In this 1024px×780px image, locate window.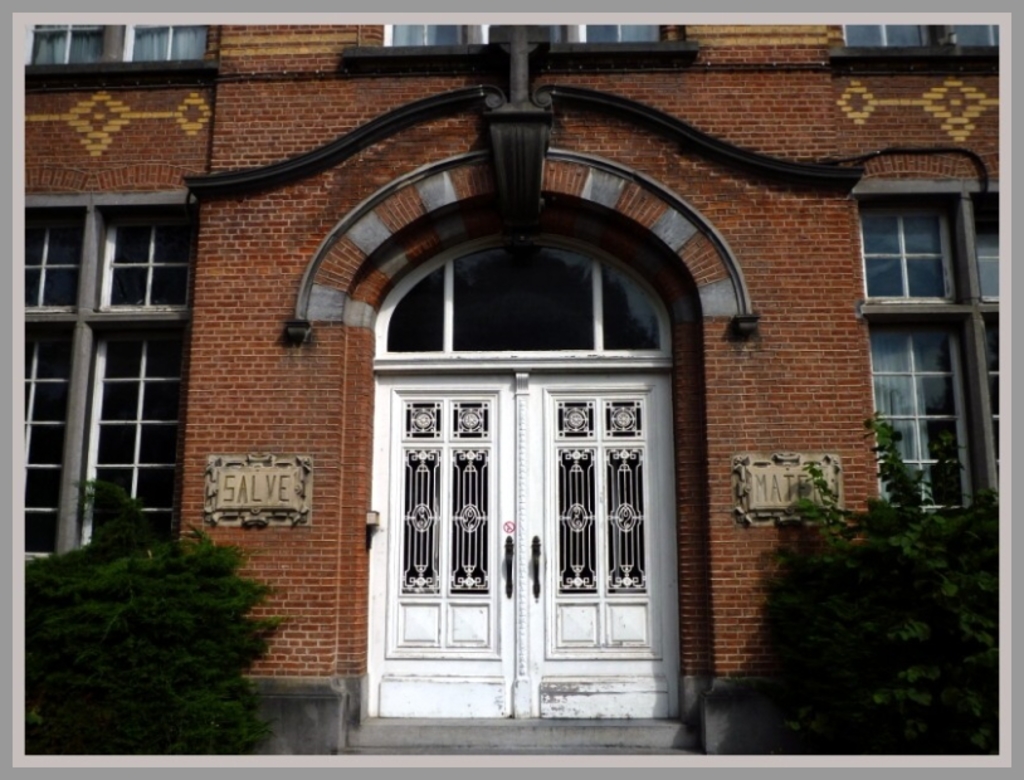
Bounding box: pyautogui.locateOnScreen(20, 21, 218, 67).
